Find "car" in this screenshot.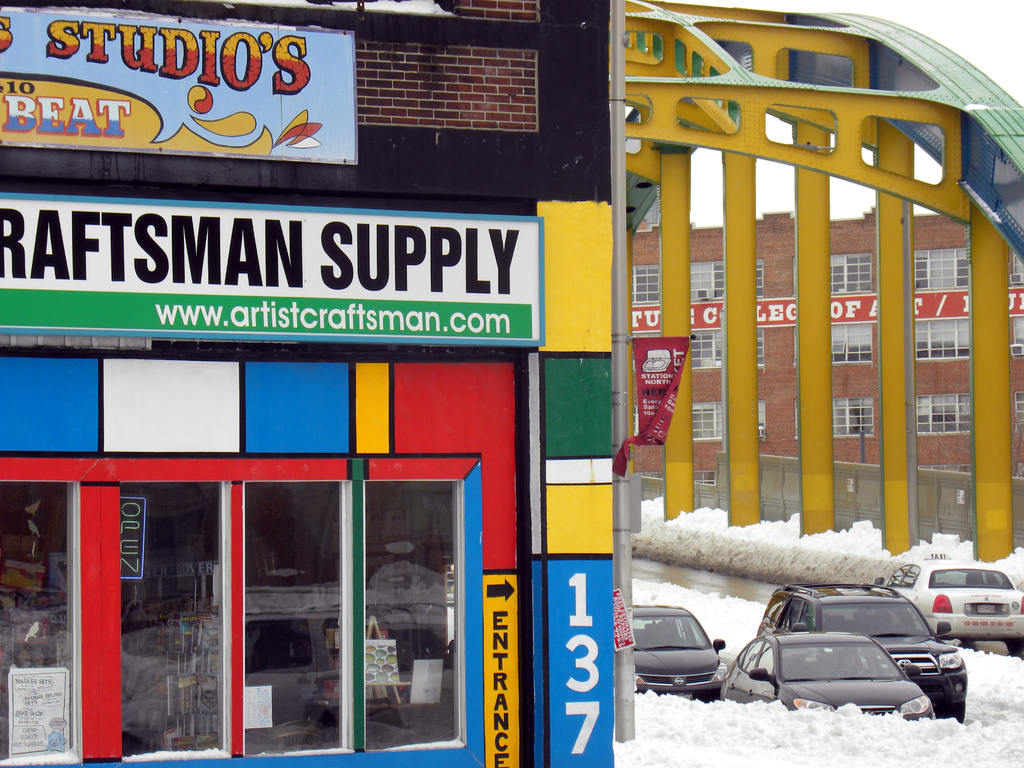
The bounding box for "car" is bbox(878, 557, 1023, 655).
